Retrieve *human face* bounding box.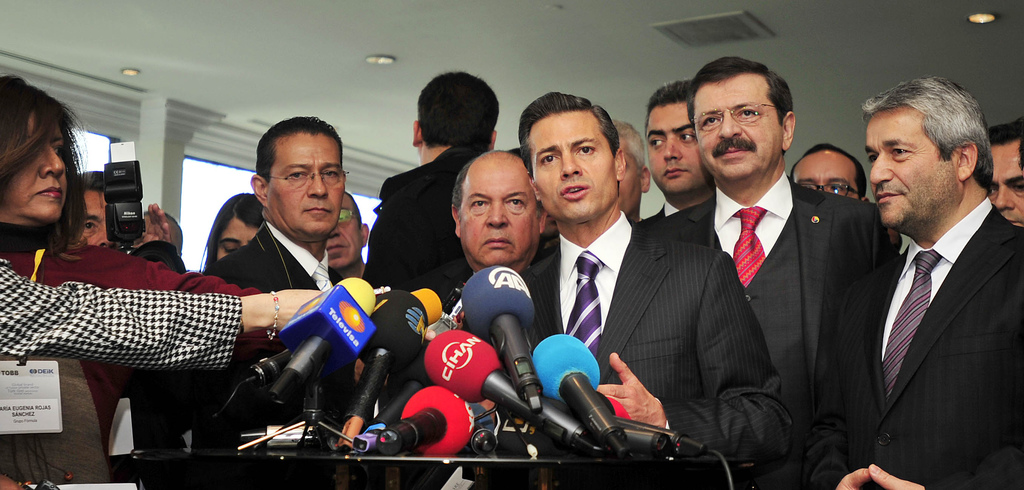
Bounding box: left=693, top=74, right=776, bottom=178.
